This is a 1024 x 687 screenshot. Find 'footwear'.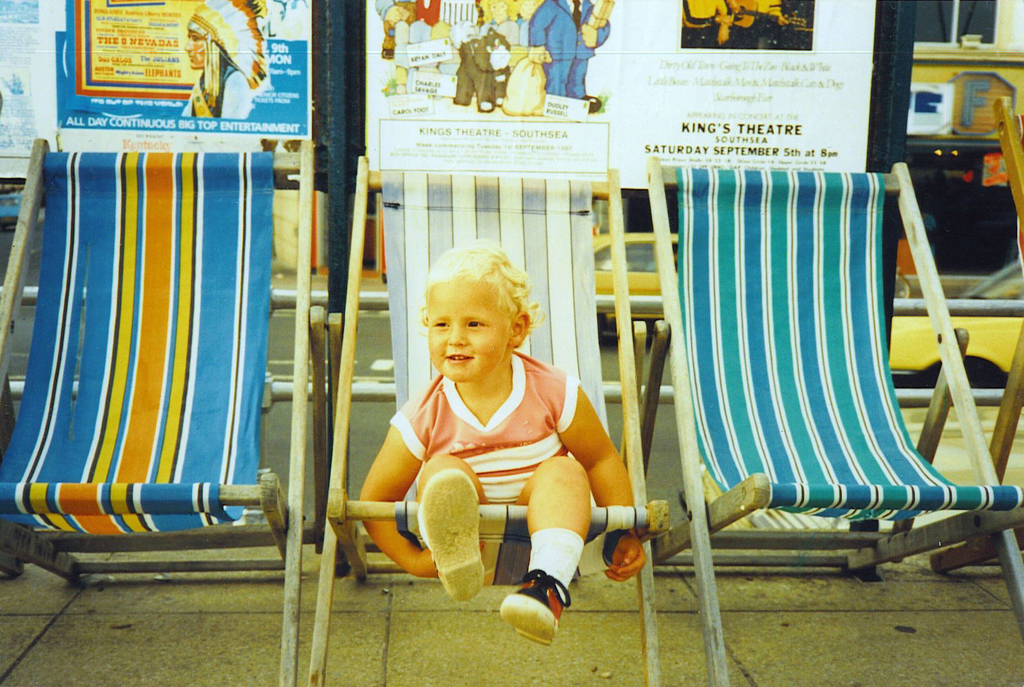
Bounding box: region(497, 570, 568, 648).
